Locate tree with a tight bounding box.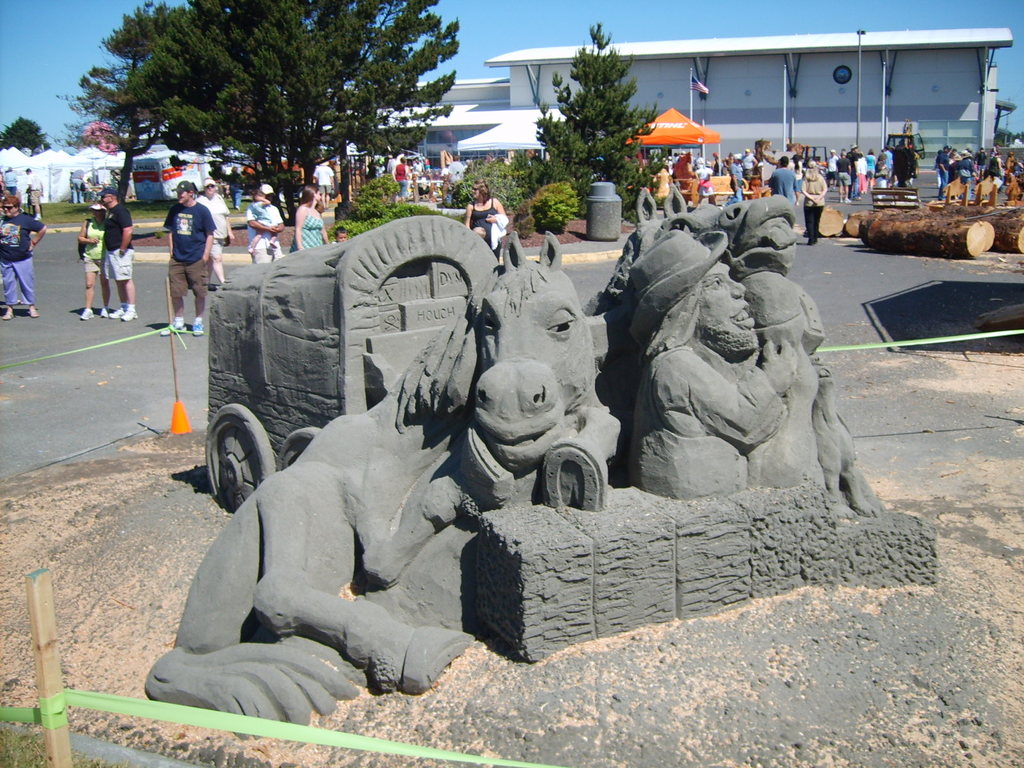
{"left": 531, "top": 18, "right": 674, "bottom": 224}.
